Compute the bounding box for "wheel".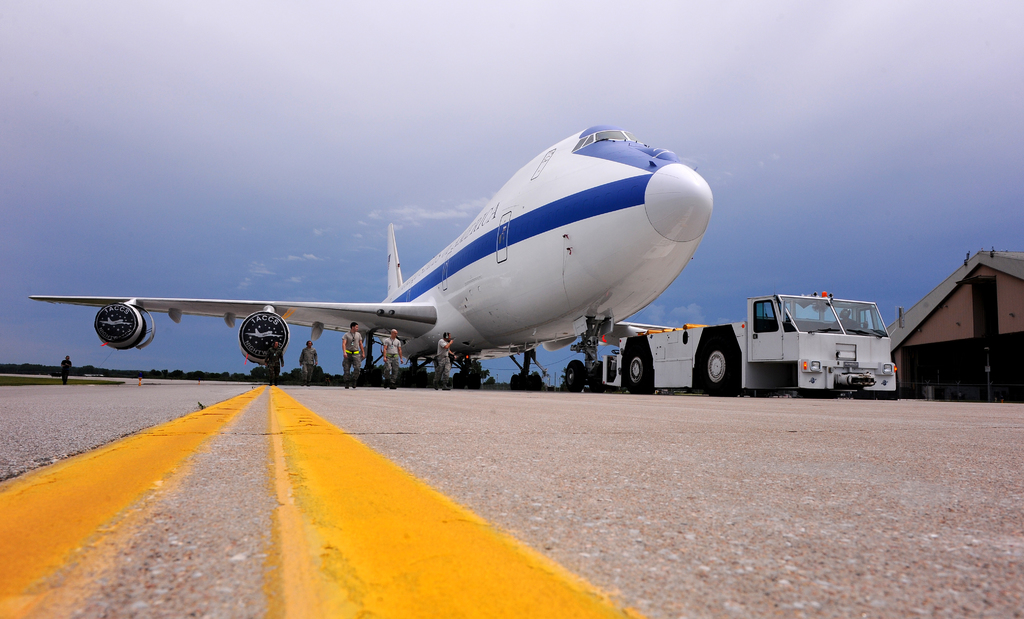
pyautogui.locateOnScreen(680, 327, 753, 394).
